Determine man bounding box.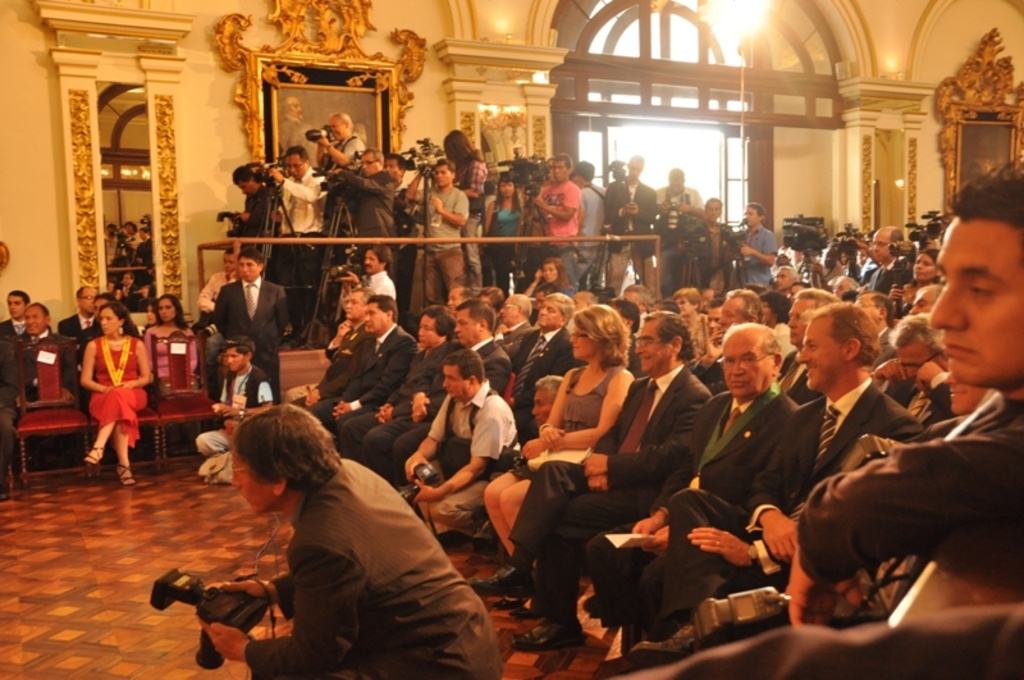
Determined: left=60, top=282, right=105, bottom=365.
